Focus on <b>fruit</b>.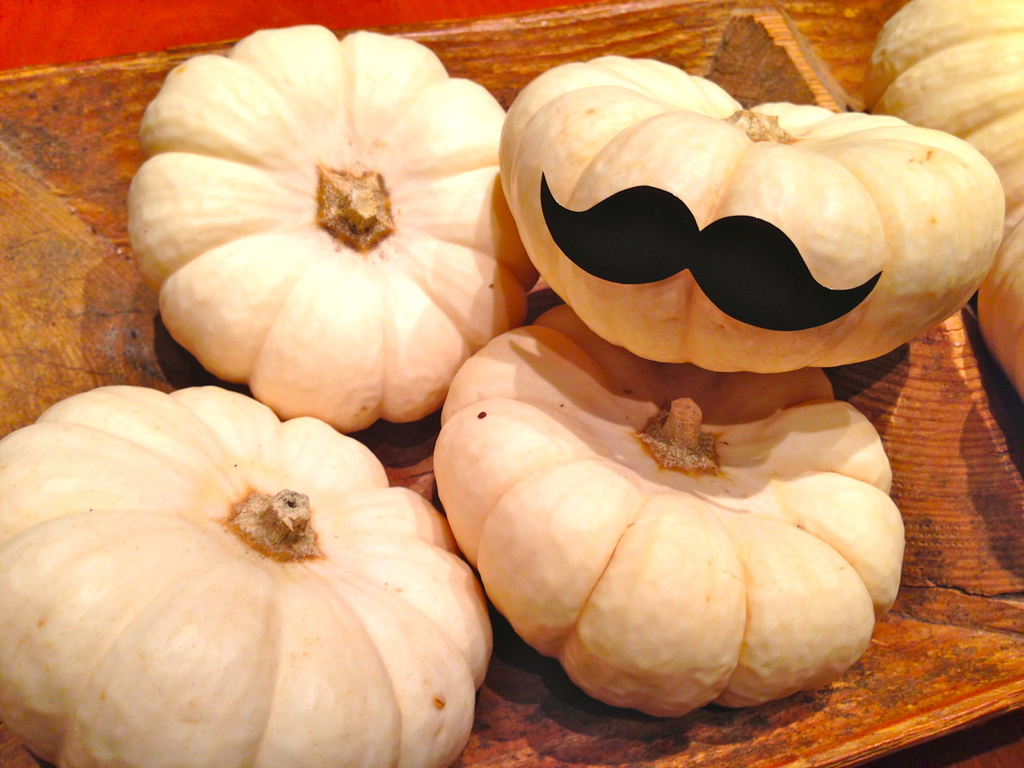
Focused at (432, 299, 913, 710).
